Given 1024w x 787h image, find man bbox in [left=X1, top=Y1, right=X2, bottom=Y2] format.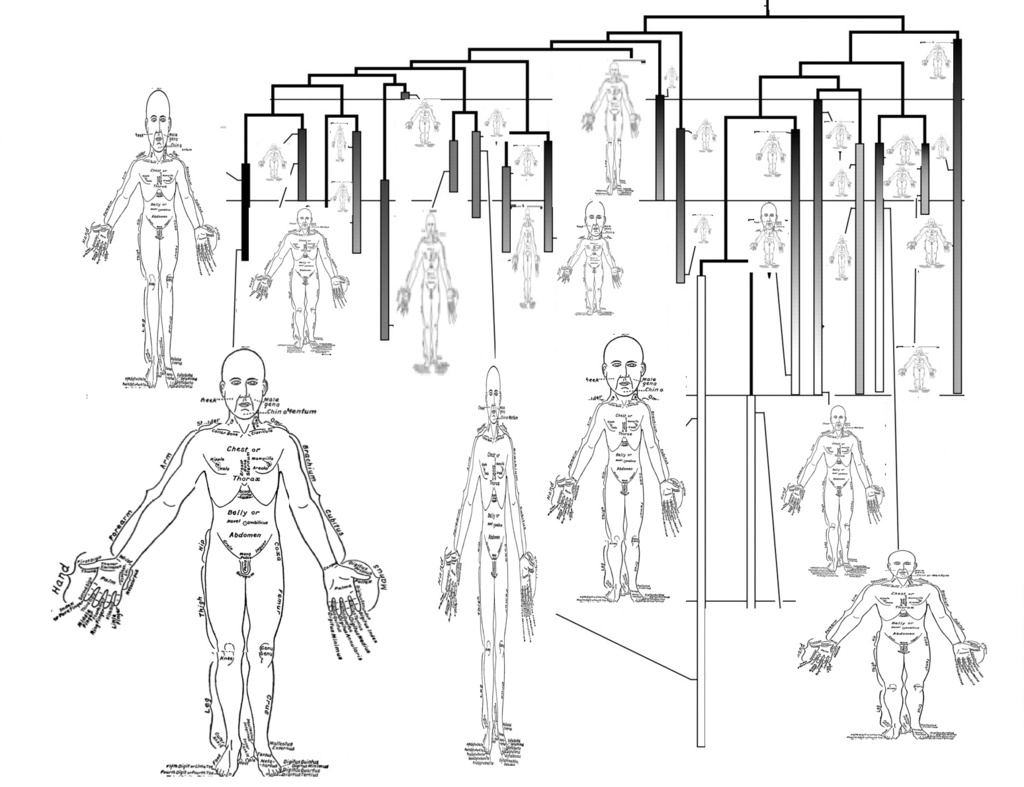
[left=405, top=97, right=440, bottom=149].
